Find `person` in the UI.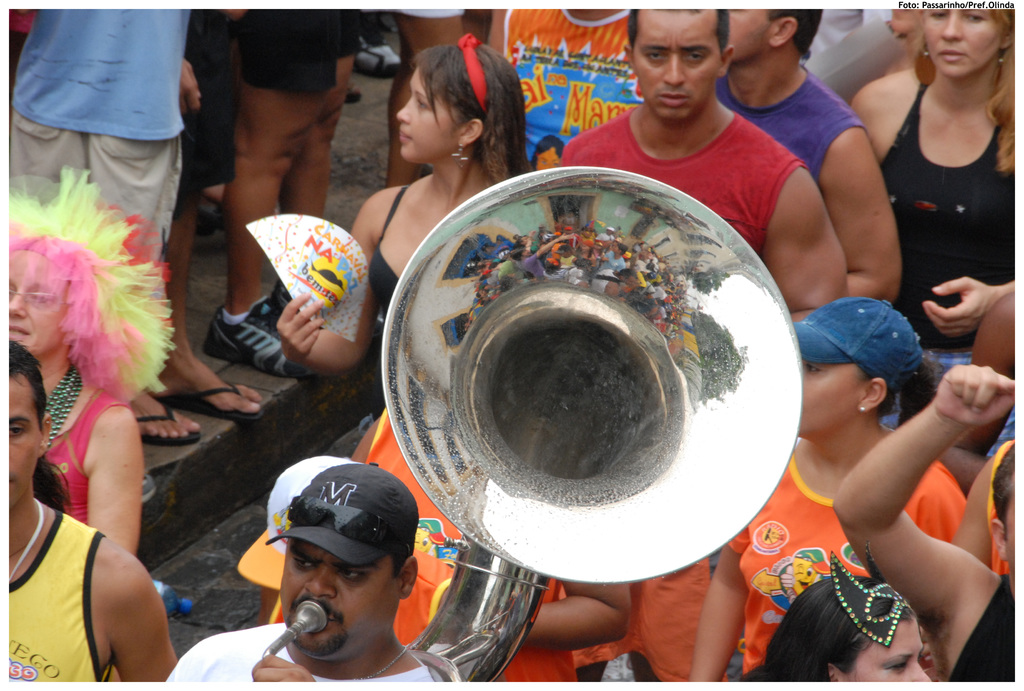
UI element at (849, 0, 1017, 372).
